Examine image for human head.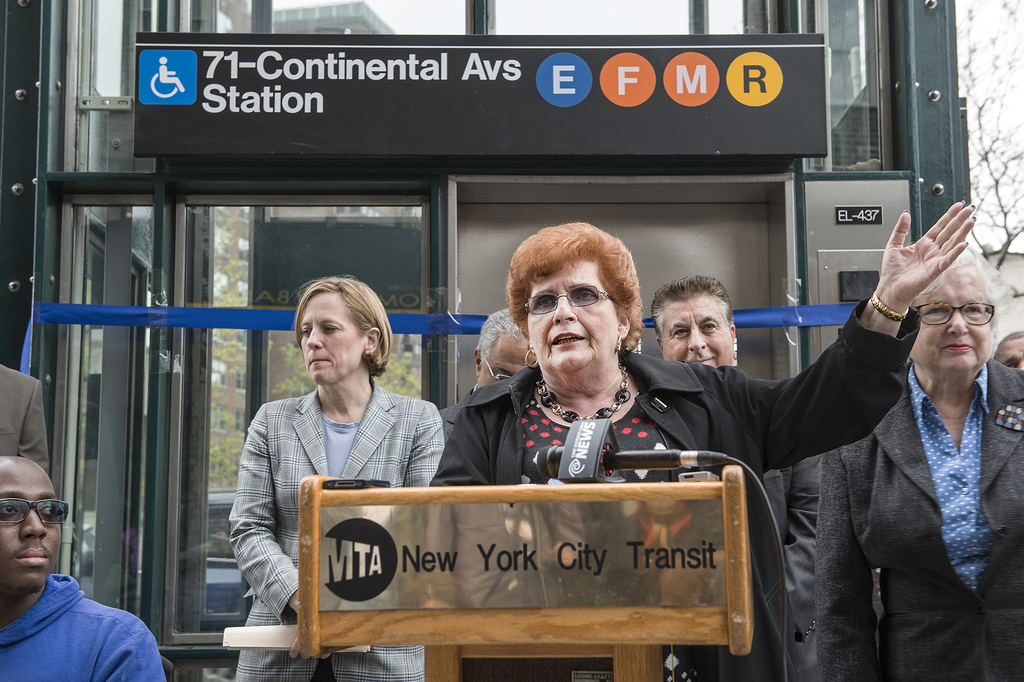
Examination result: x1=907, y1=241, x2=1014, y2=382.
